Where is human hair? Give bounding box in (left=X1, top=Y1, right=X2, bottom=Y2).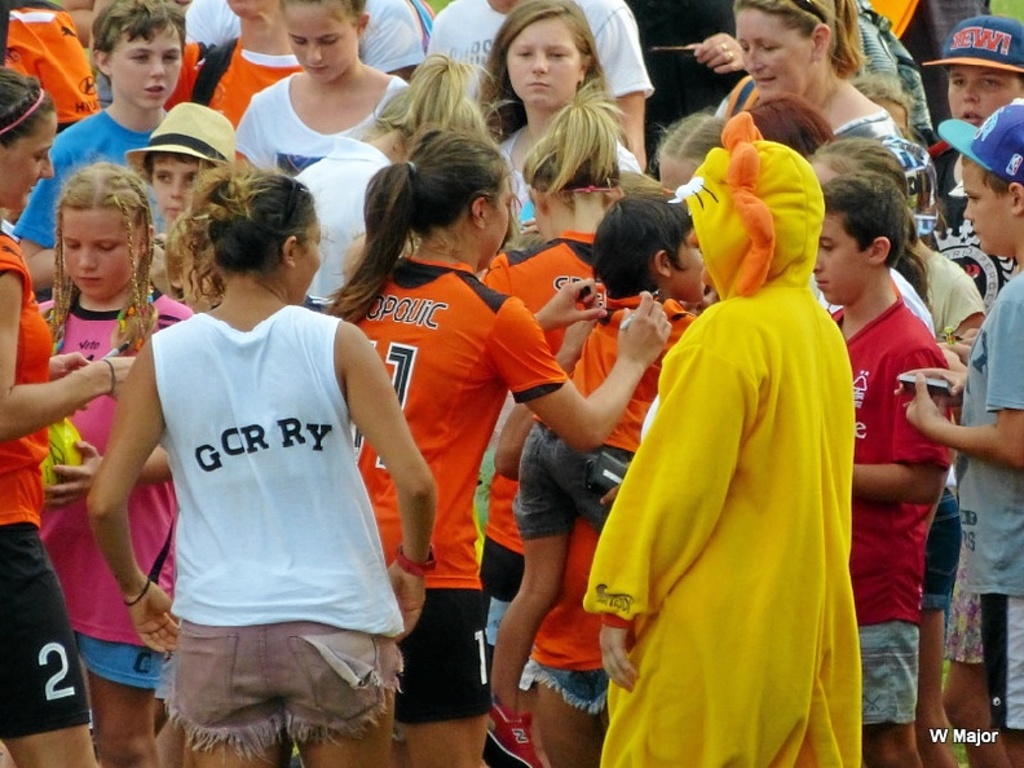
(left=731, top=0, right=868, bottom=81).
